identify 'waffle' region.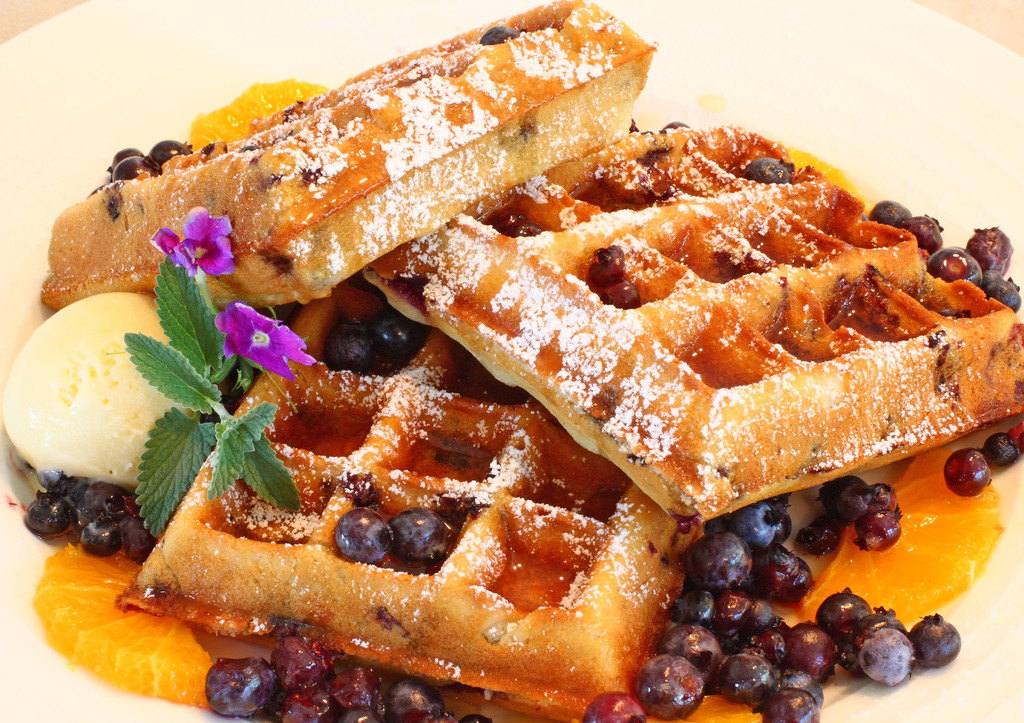
Region: [x1=35, y1=0, x2=660, y2=307].
